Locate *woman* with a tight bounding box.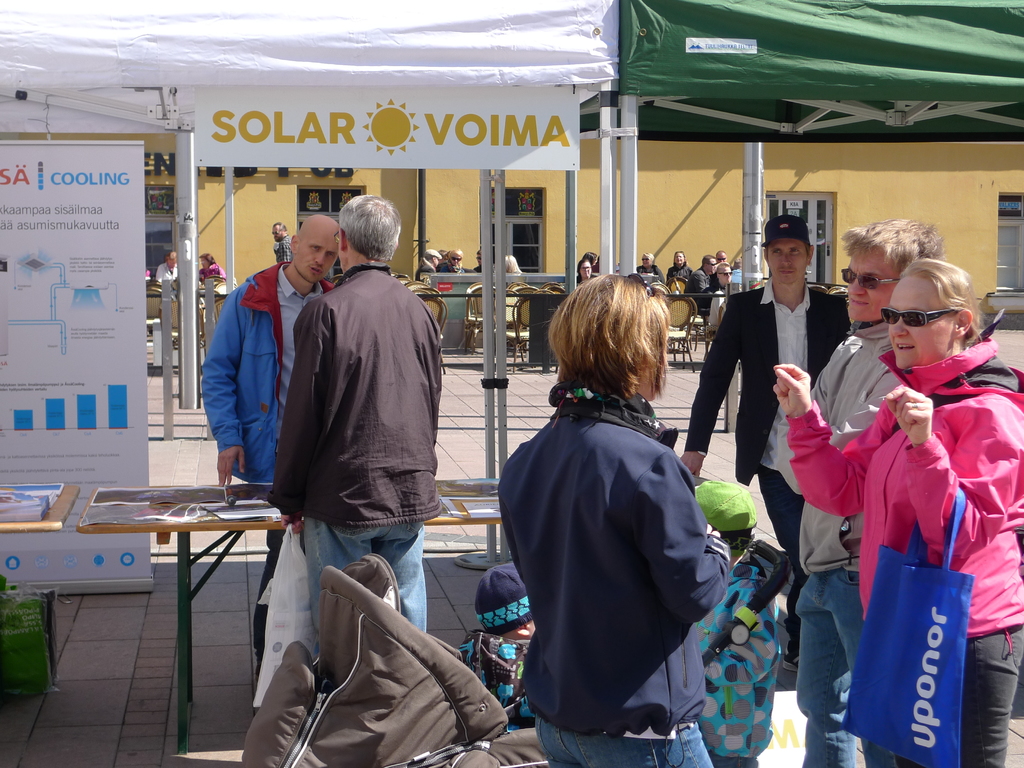
(x1=497, y1=265, x2=733, y2=767).
